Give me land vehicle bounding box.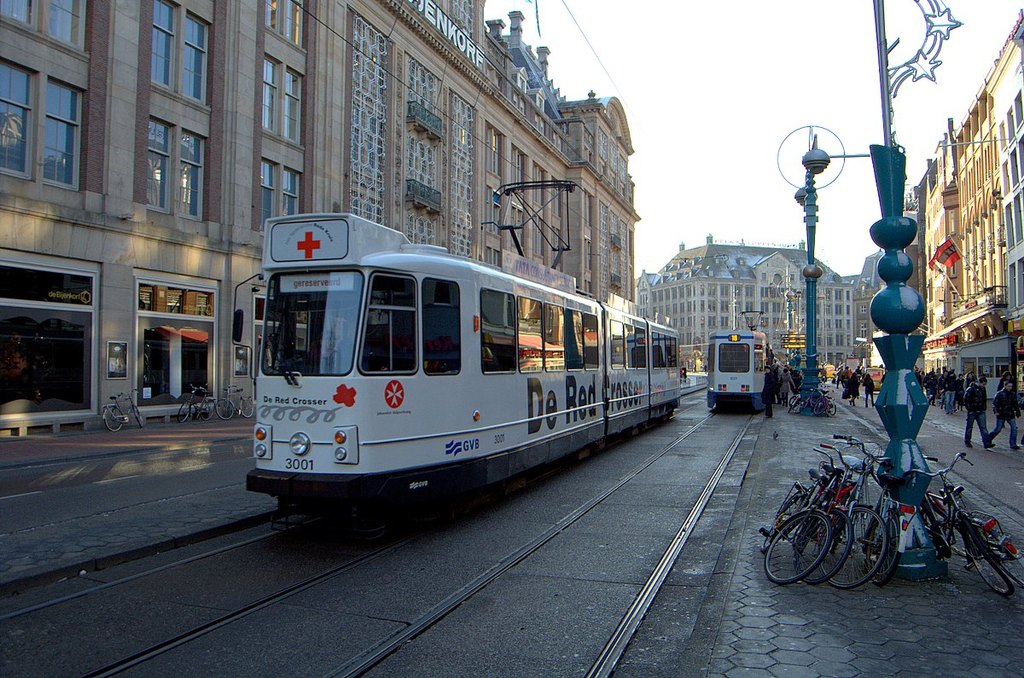
Rect(99, 388, 147, 429).
